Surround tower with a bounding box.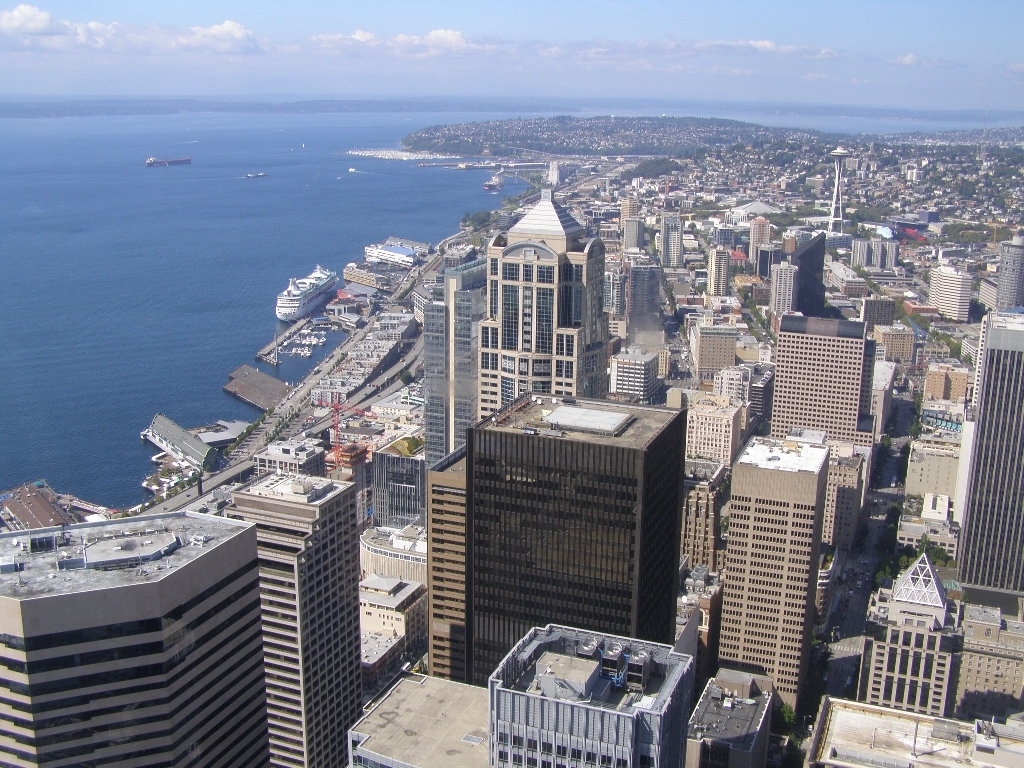
locate(769, 261, 797, 317).
